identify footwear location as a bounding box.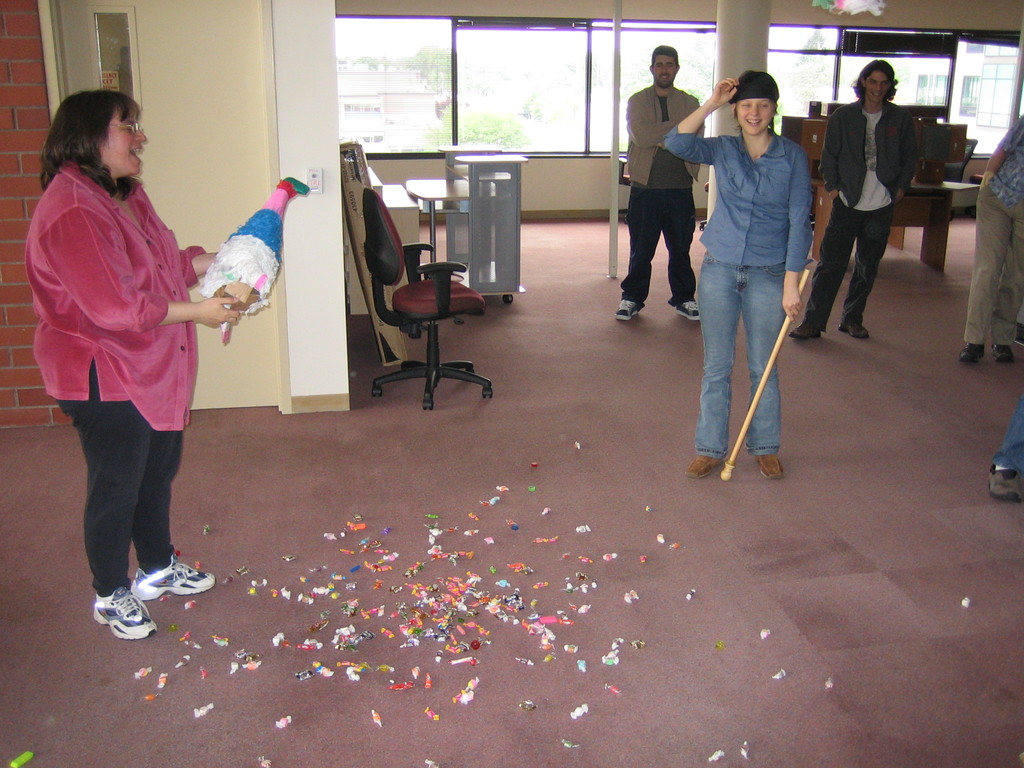
x1=686, y1=456, x2=722, y2=479.
